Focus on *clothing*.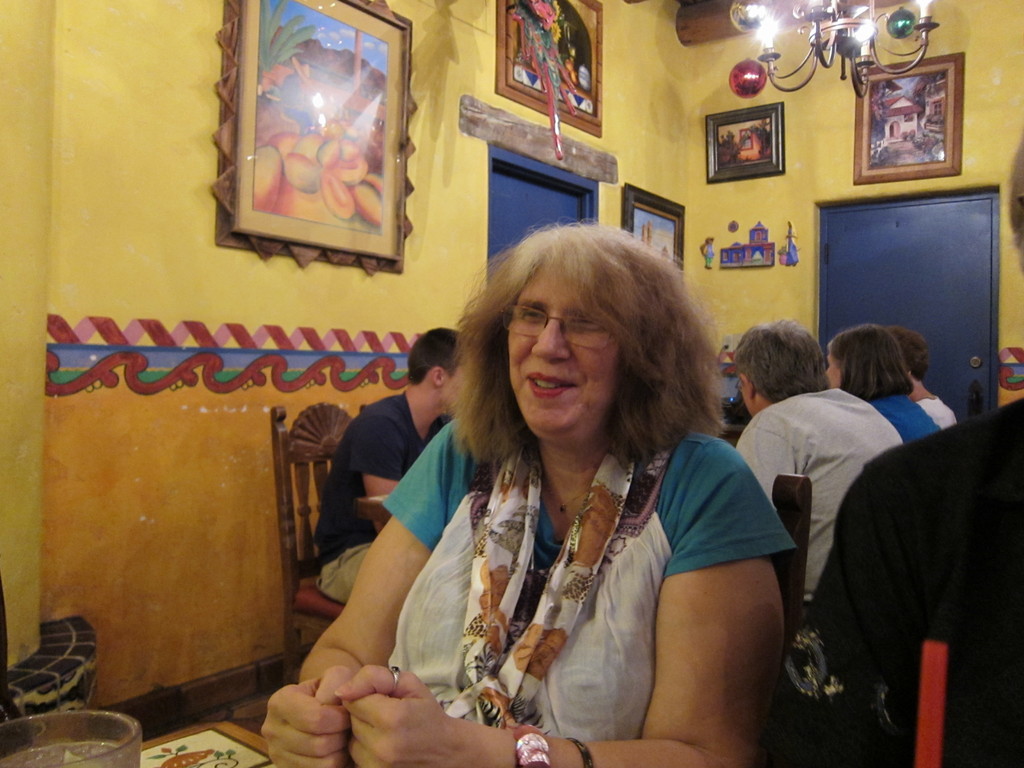
Focused at (735, 383, 895, 628).
